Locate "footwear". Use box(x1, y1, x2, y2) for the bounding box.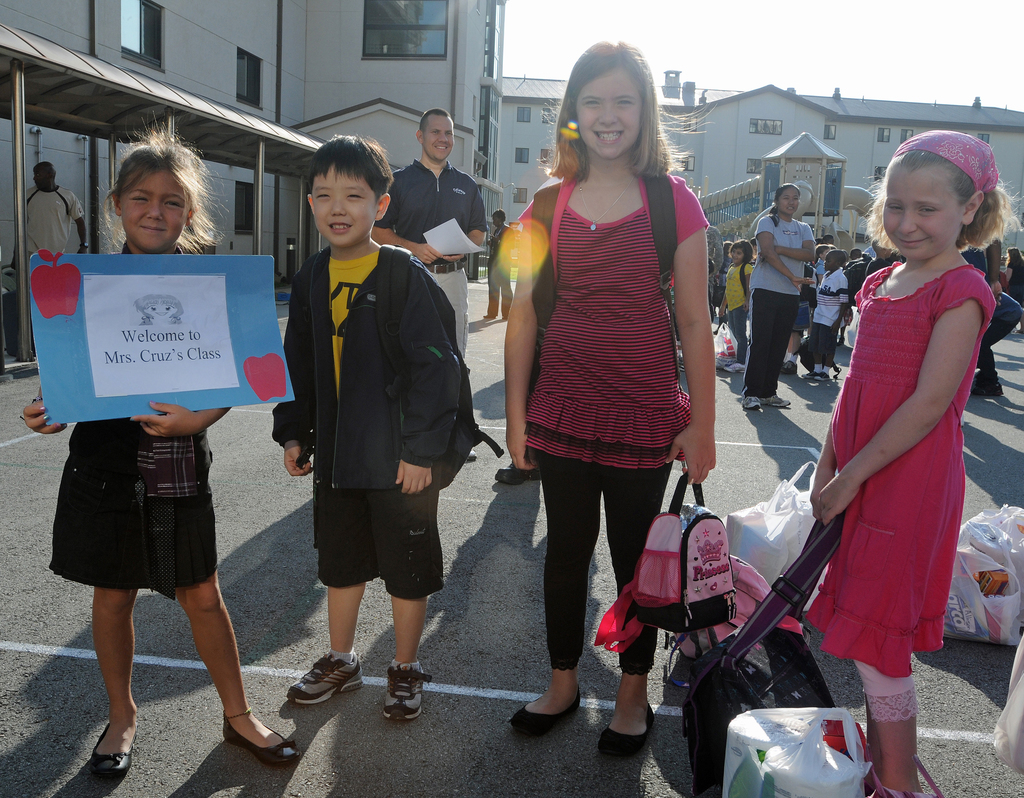
box(287, 649, 365, 702).
